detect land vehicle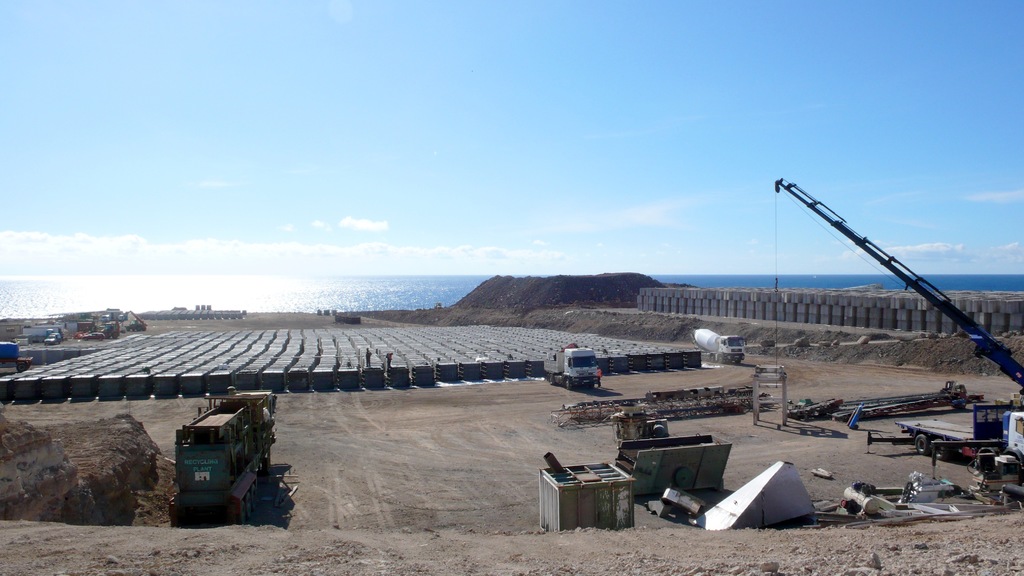
bbox(167, 404, 294, 526)
